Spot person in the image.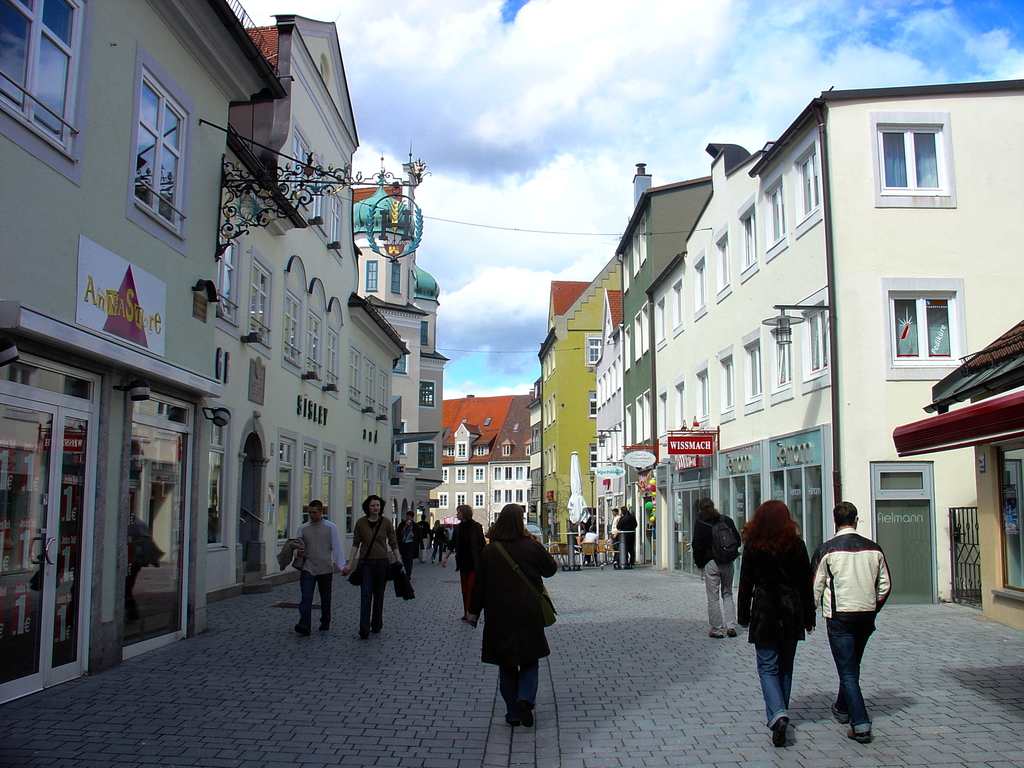
person found at crop(611, 499, 637, 566).
